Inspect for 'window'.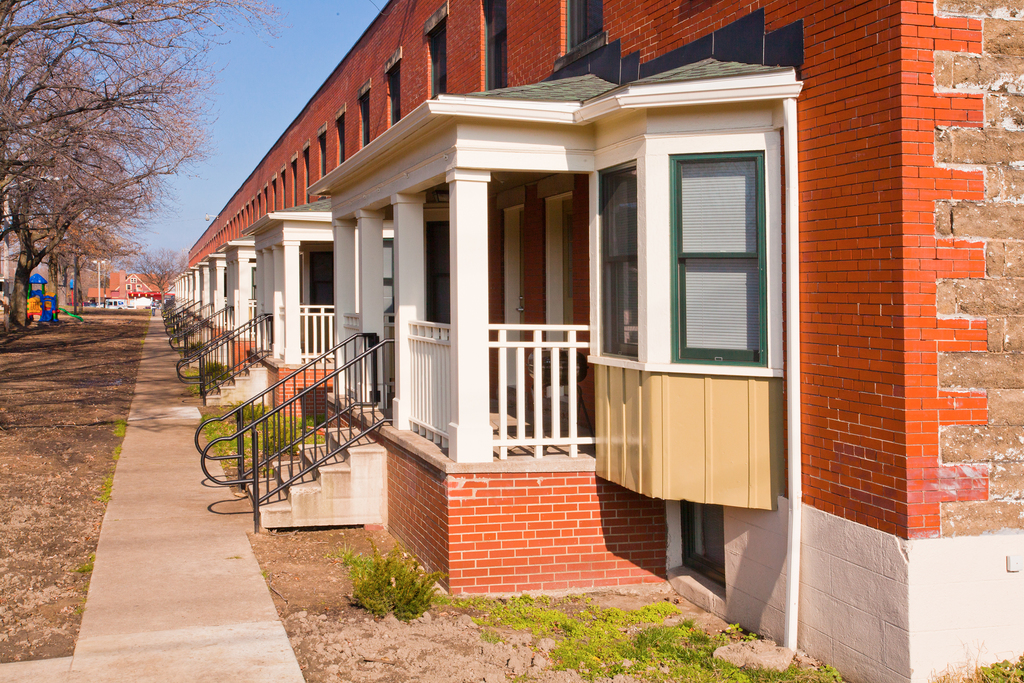
Inspection: [480,0,510,93].
